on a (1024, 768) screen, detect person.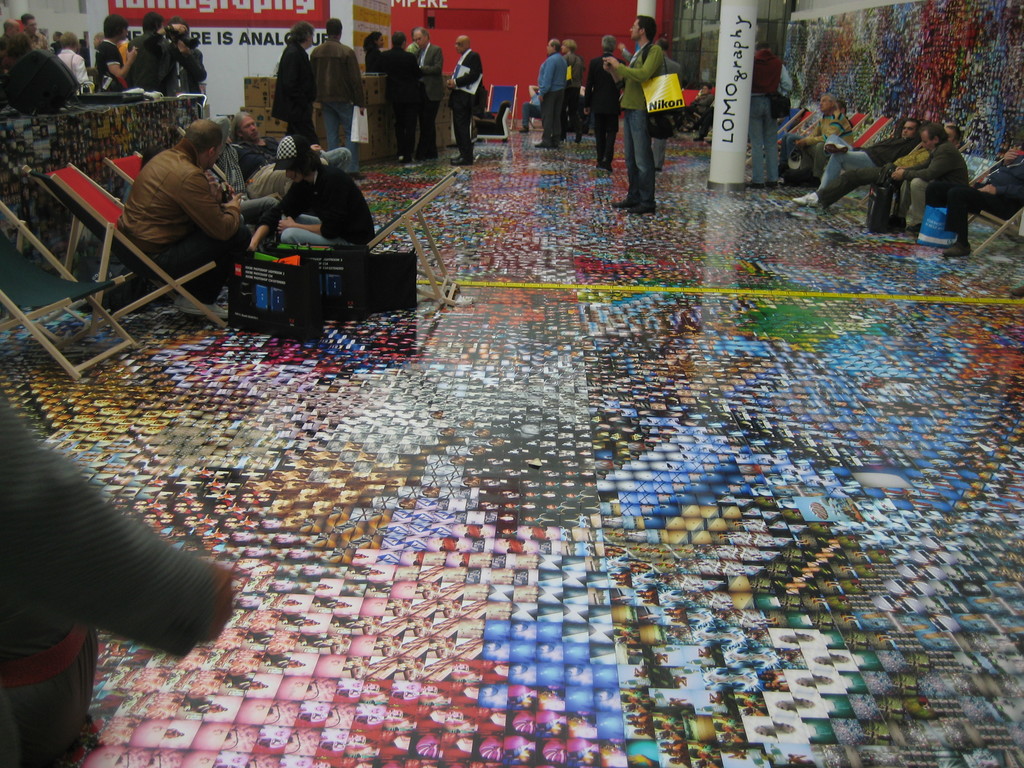
detection(306, 15, 353, 169).
